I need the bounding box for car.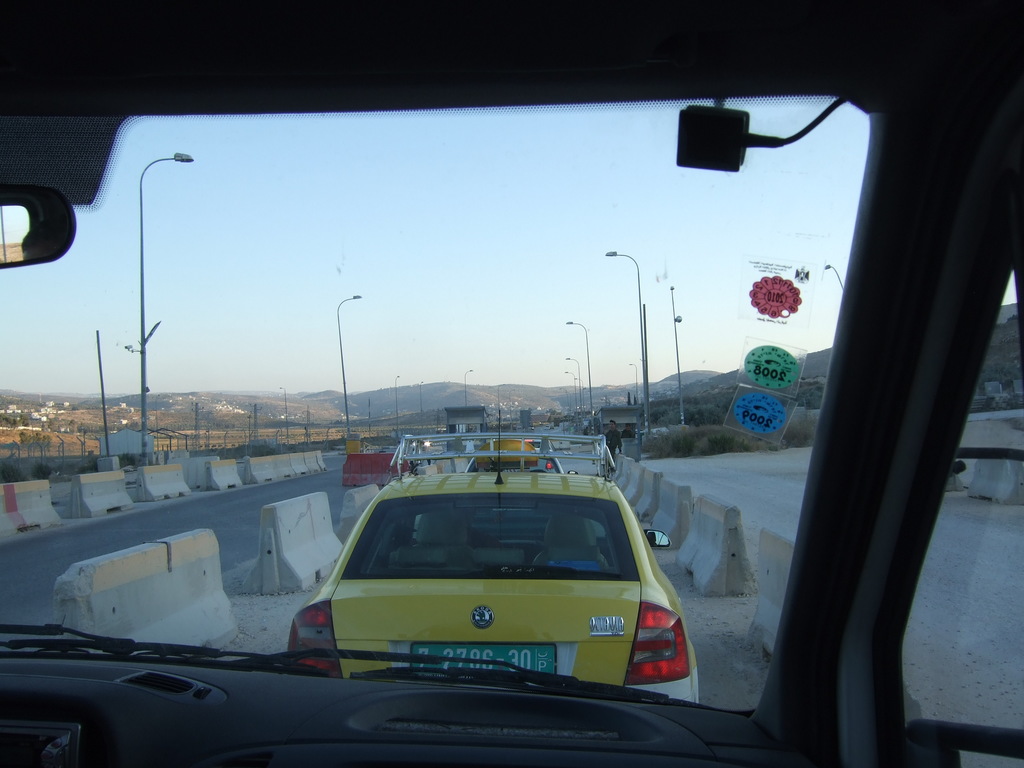
Here it is: 247/466/702/720.
